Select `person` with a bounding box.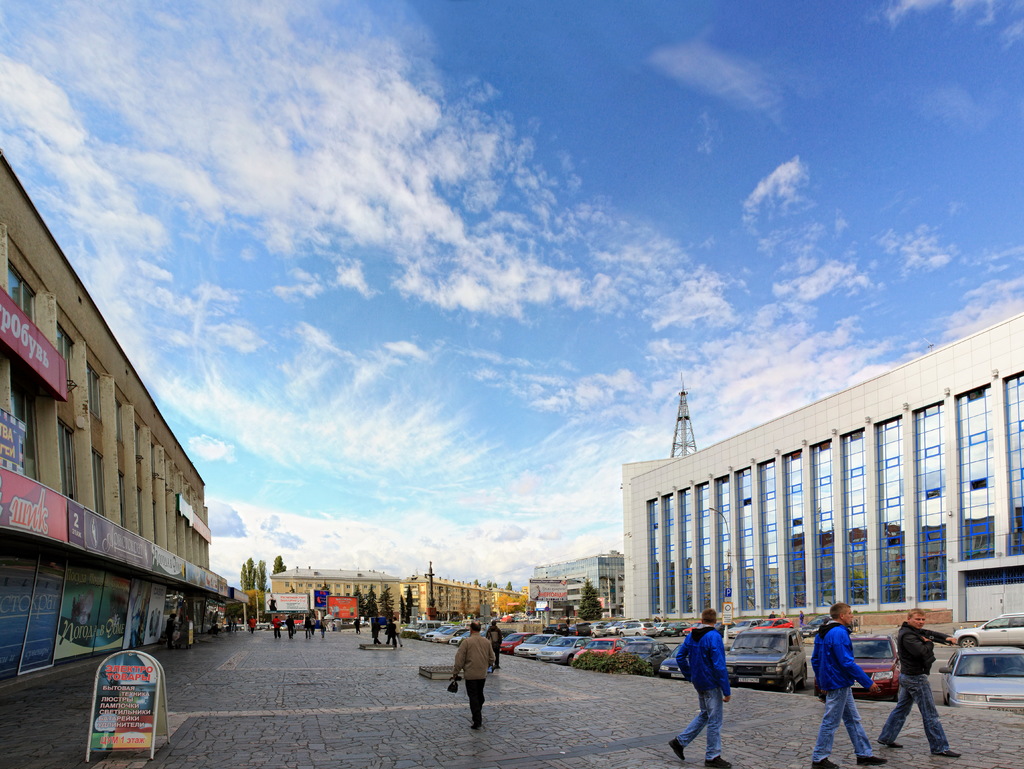
283 612 298 640.
